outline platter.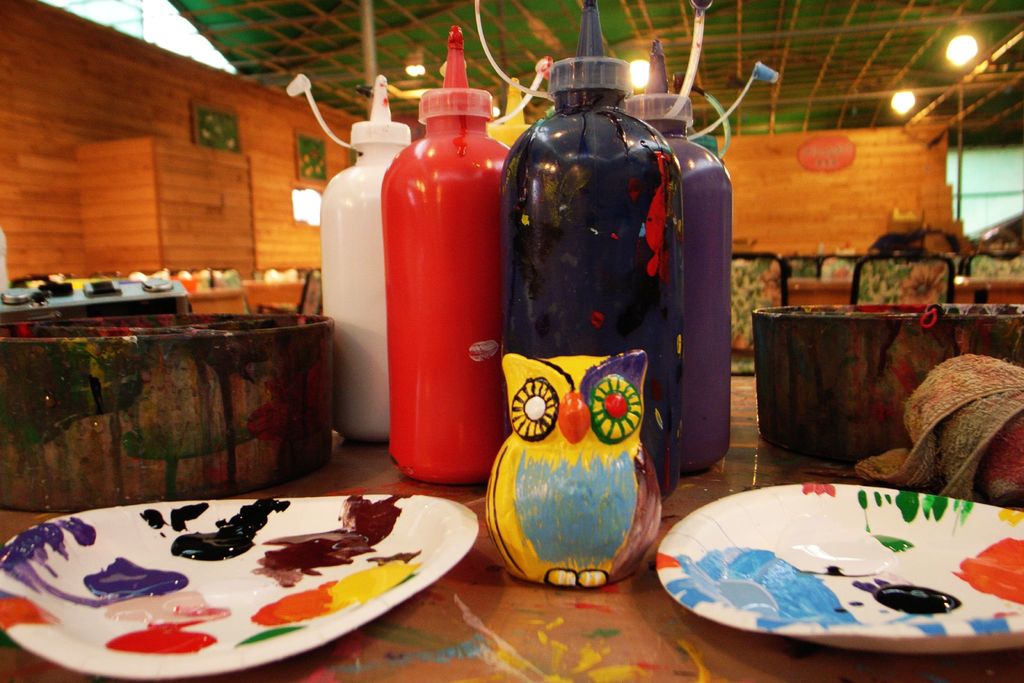
Outline: bbox=[0, 495, 476, 682].
